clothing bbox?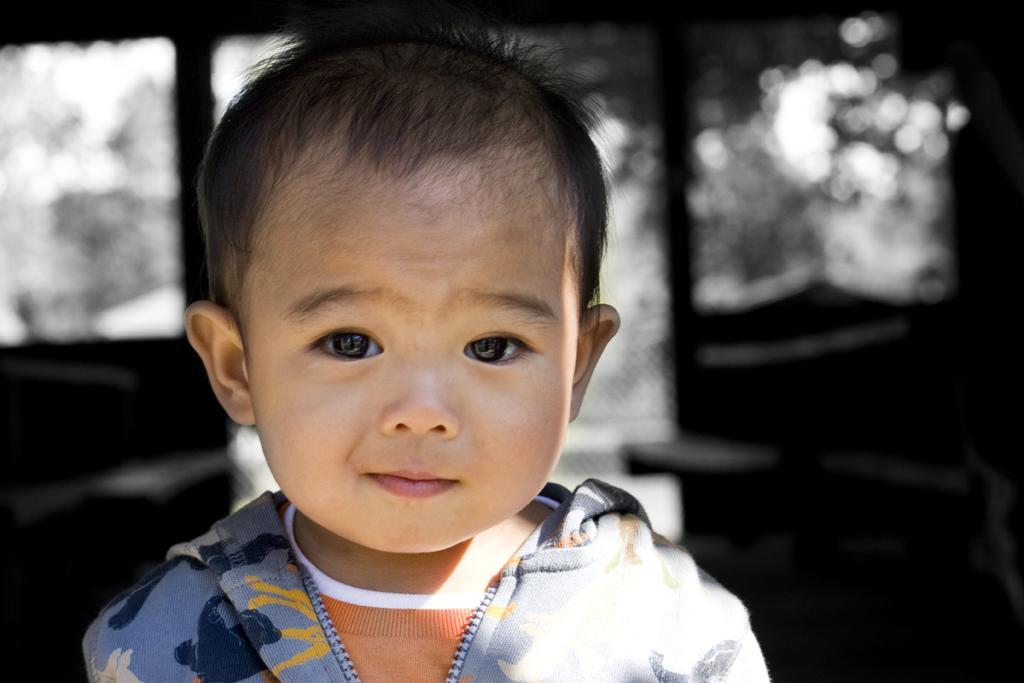
77, 473, 773, 682
